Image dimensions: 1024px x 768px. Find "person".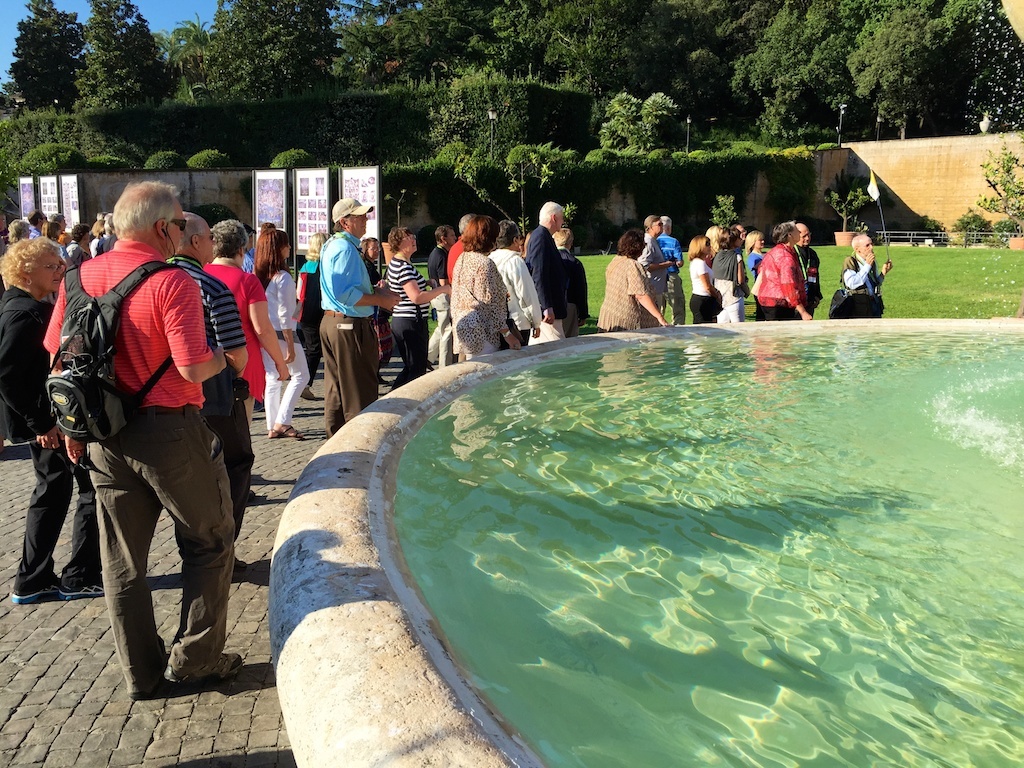
{"left": 751, "top": 214, "right": 819, "bottom": 315}.
